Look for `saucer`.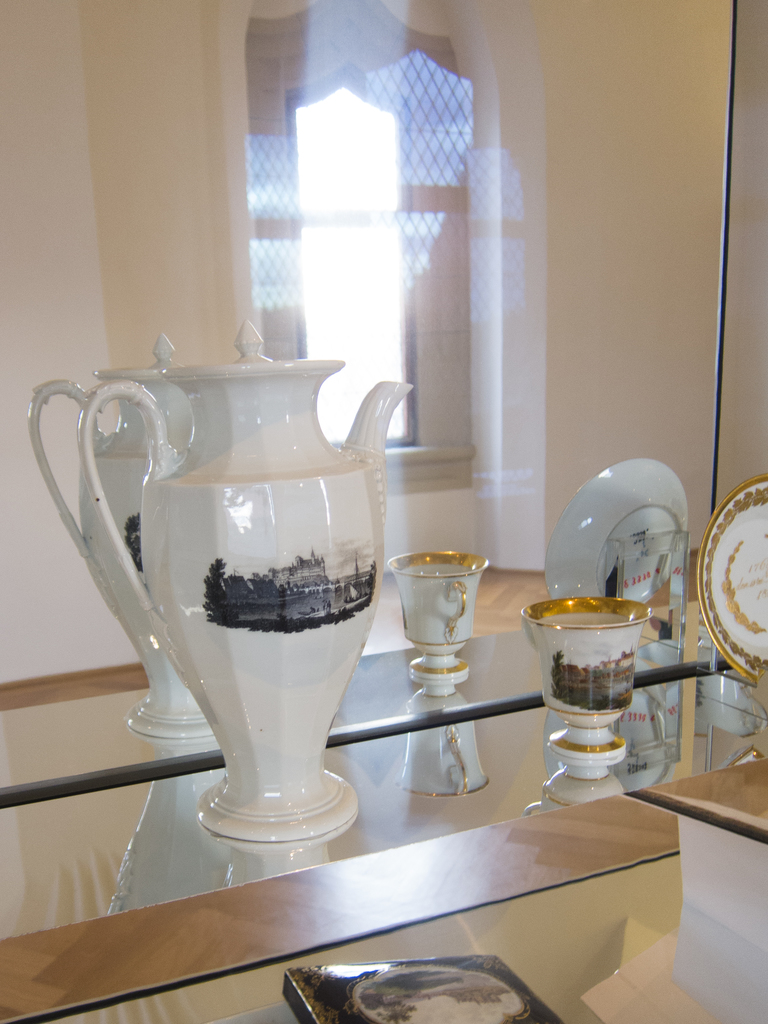
Found: bbox(692, 474, 767, 682).
